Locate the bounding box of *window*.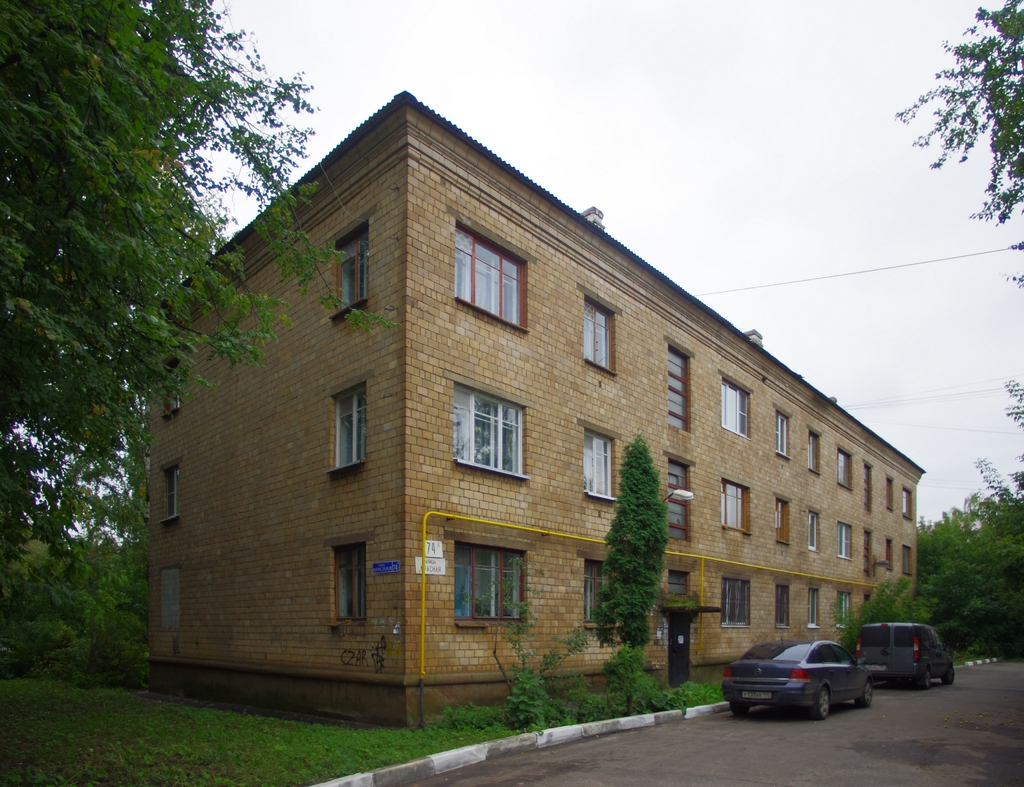
Bounding box: region(773, 403, 792, 460).
